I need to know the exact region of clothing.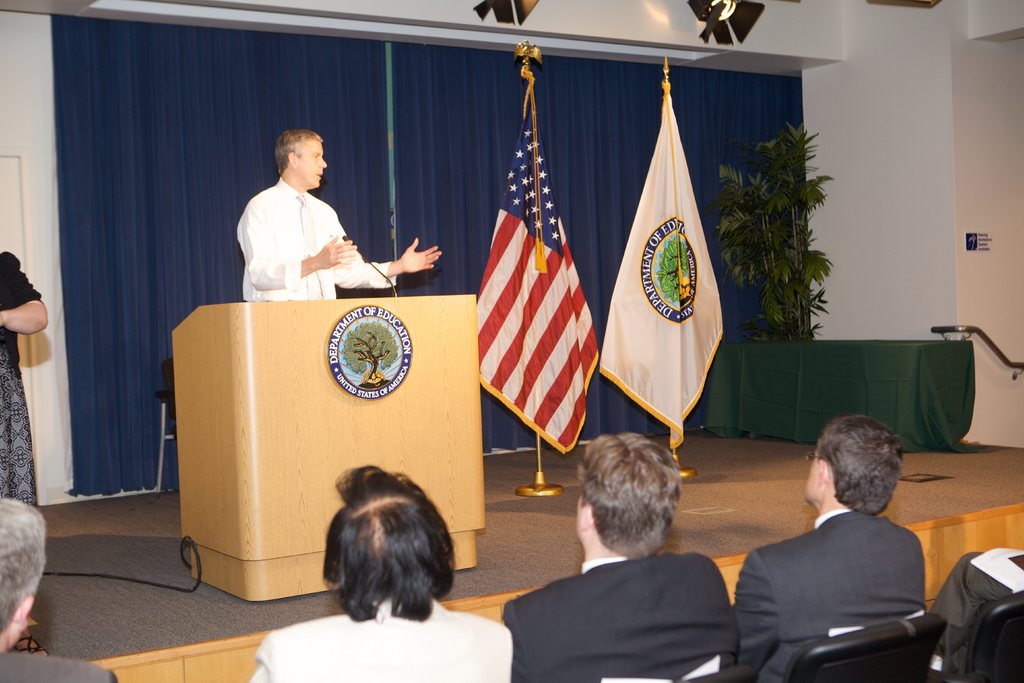
Region: x1=0, y1=245, x2=44, y2=494.
